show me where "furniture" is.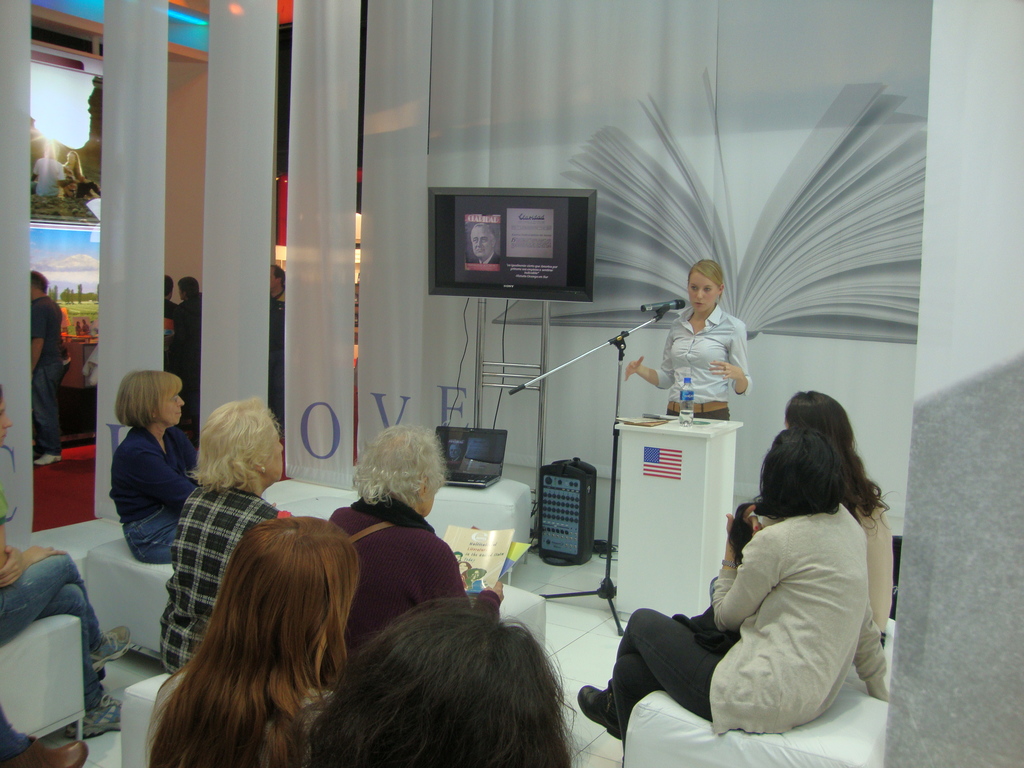
"furniture" is at {"x1": 424, "y1": 477, "x2": 530, "y2": 573}.
